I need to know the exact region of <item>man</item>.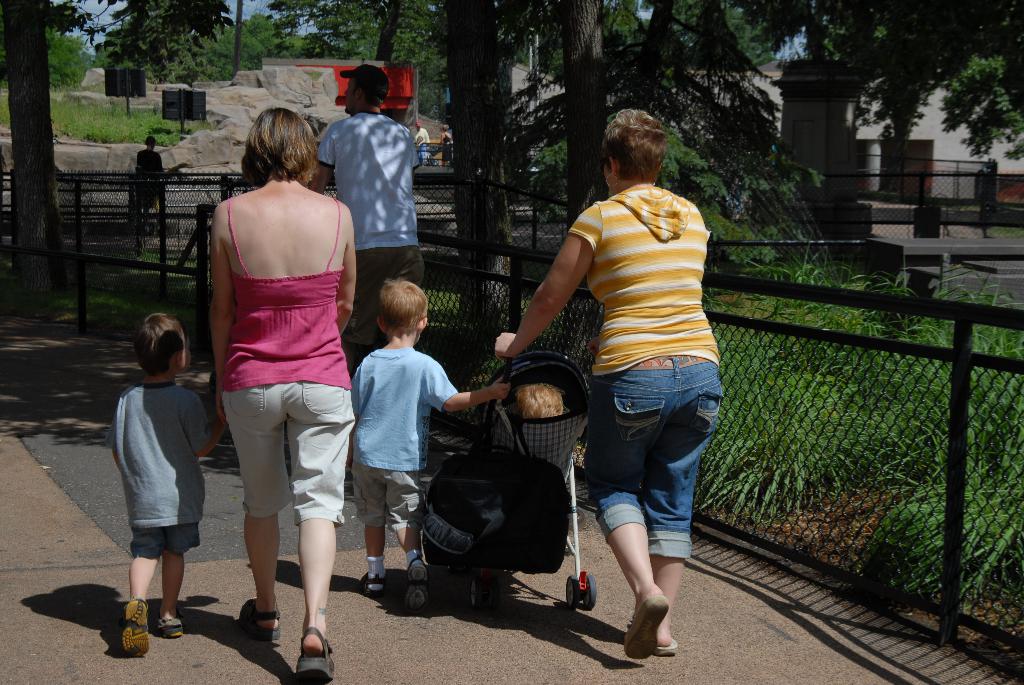
Region: {"x1": 312, "y1": 71, "x2": 429, "y2": 282}.
